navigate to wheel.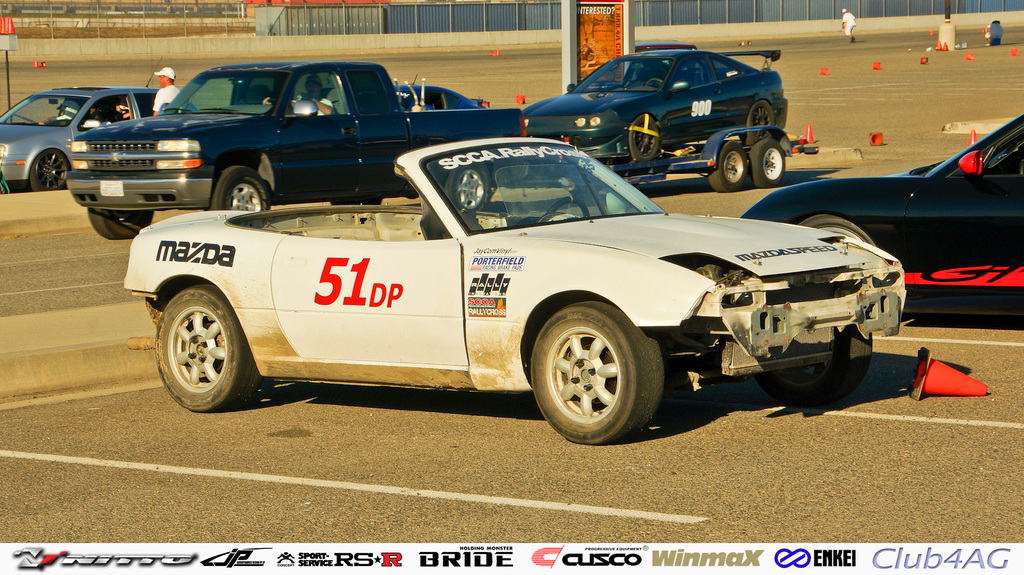
Navigation target: pyautogui.locateOnScreen(755, 319, 871, 401).
